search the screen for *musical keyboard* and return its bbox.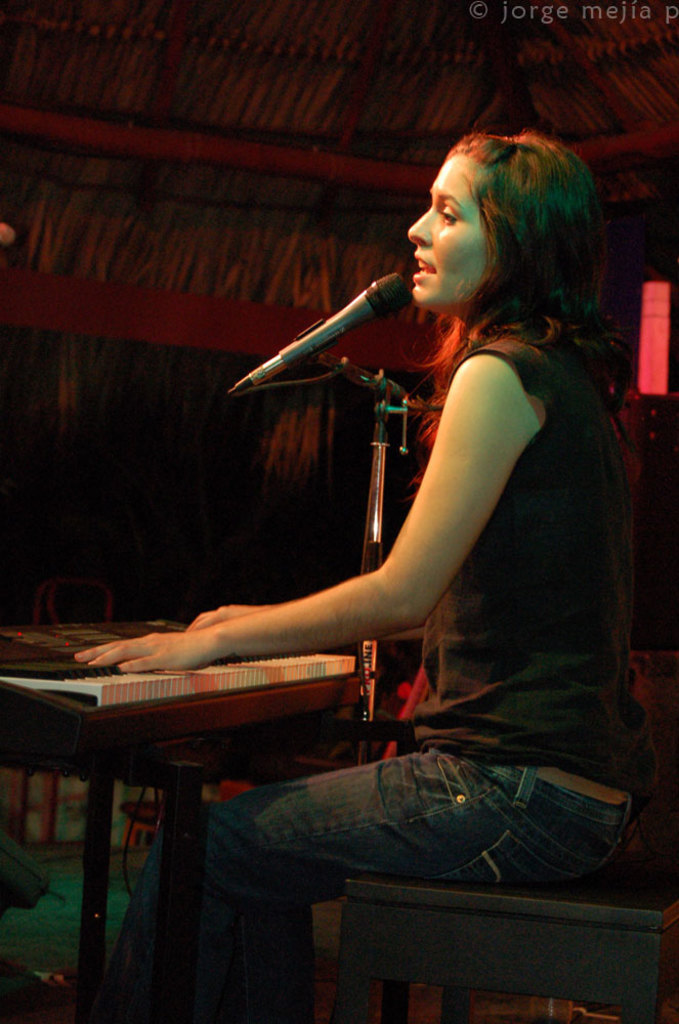
Found: detection(0, 607, 385, 806).
